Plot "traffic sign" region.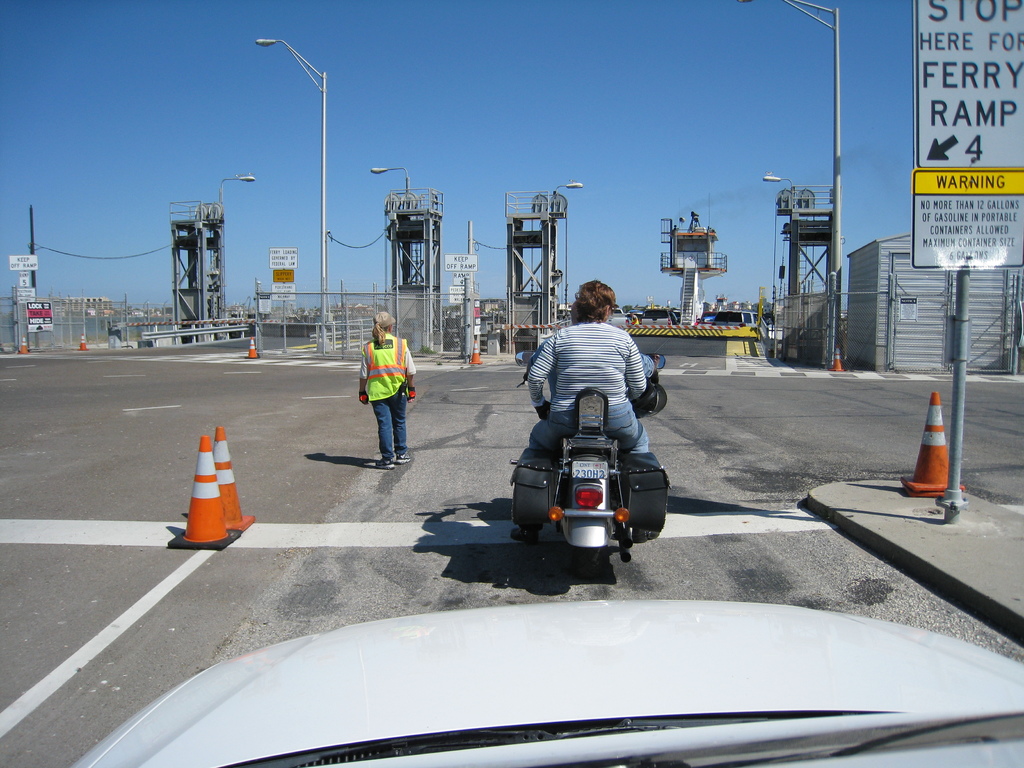
Plotted at (x1=911, y1=169, x2=1022, y2=273).
